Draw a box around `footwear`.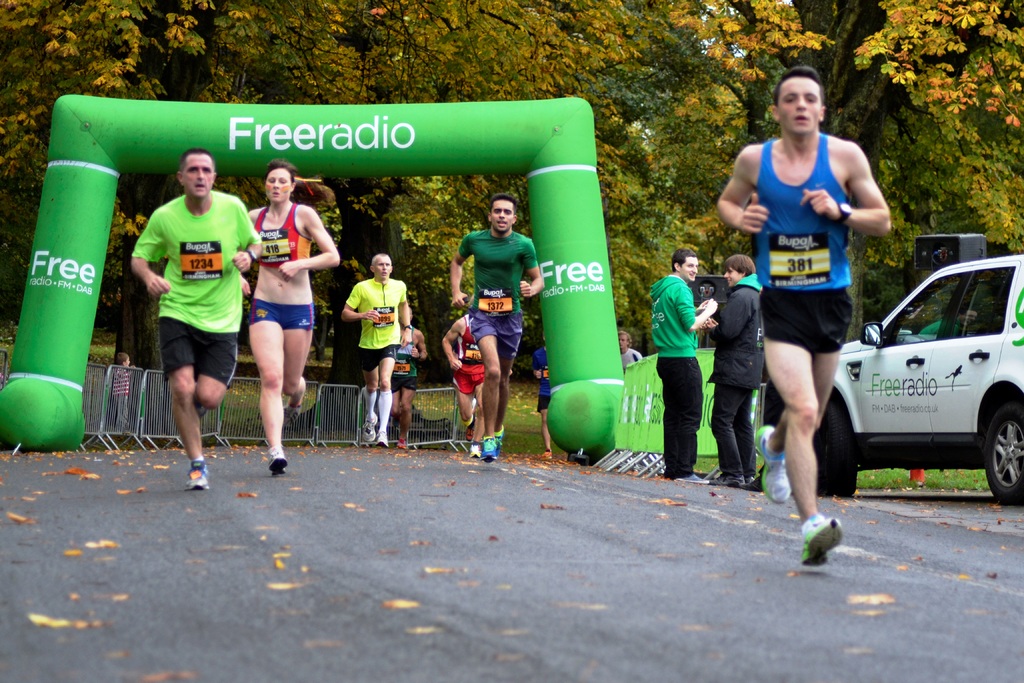
box(540, 448, 552, 460).
